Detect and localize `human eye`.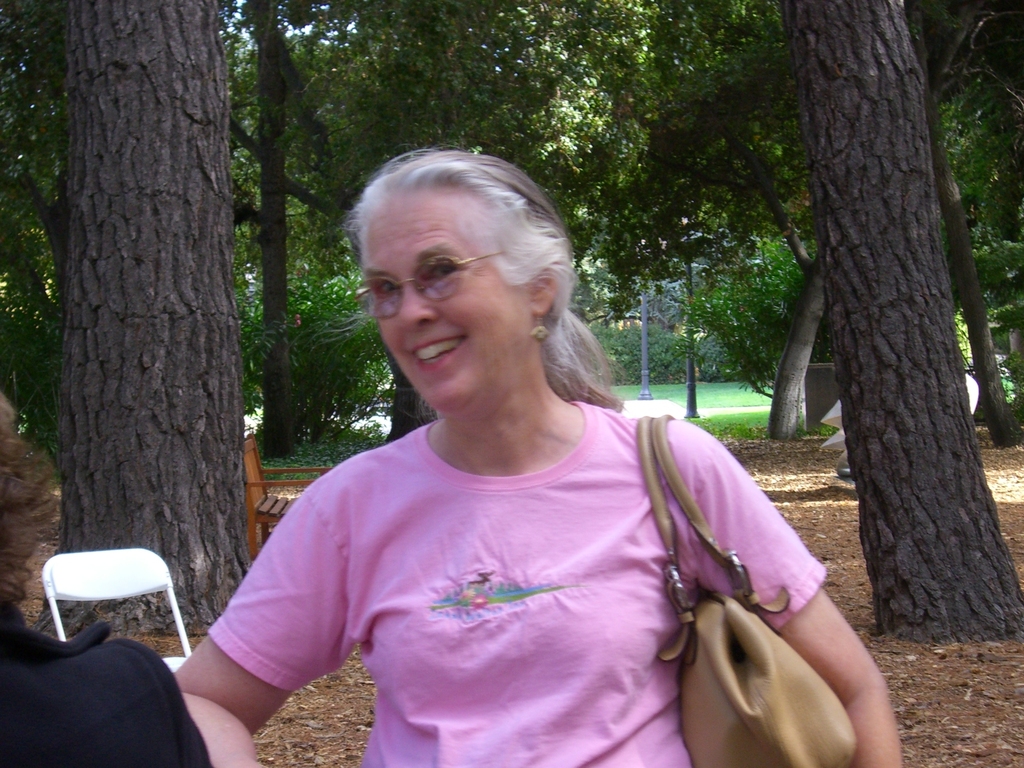
Localized at bbox=(417, 257, 461, 280).
